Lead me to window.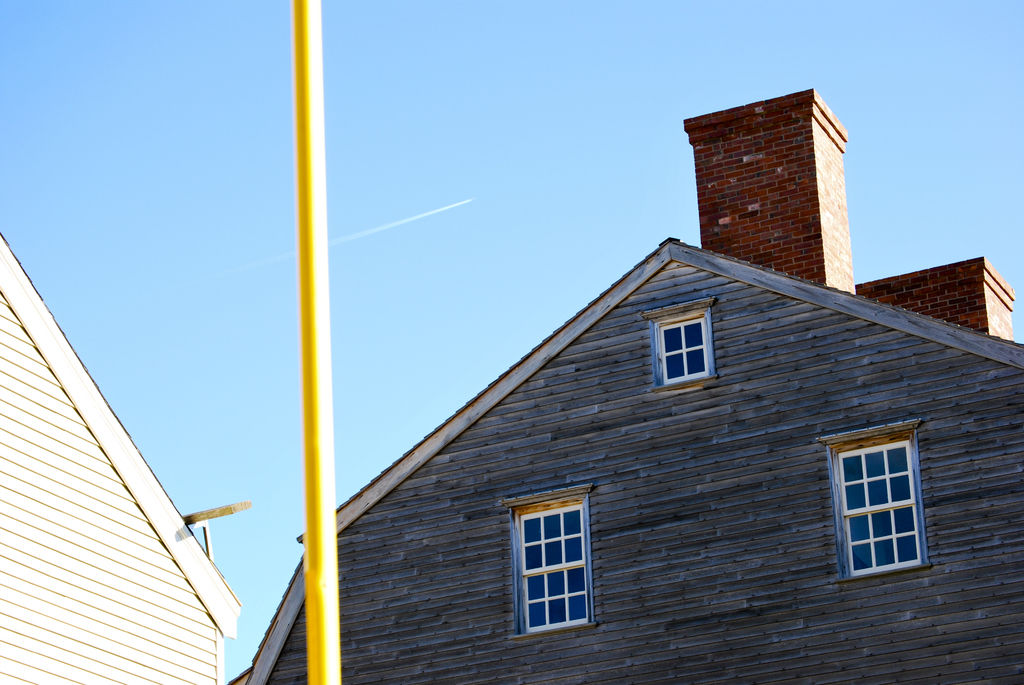
Lead to x1=645, y1=299, x2=716, y2=395.
